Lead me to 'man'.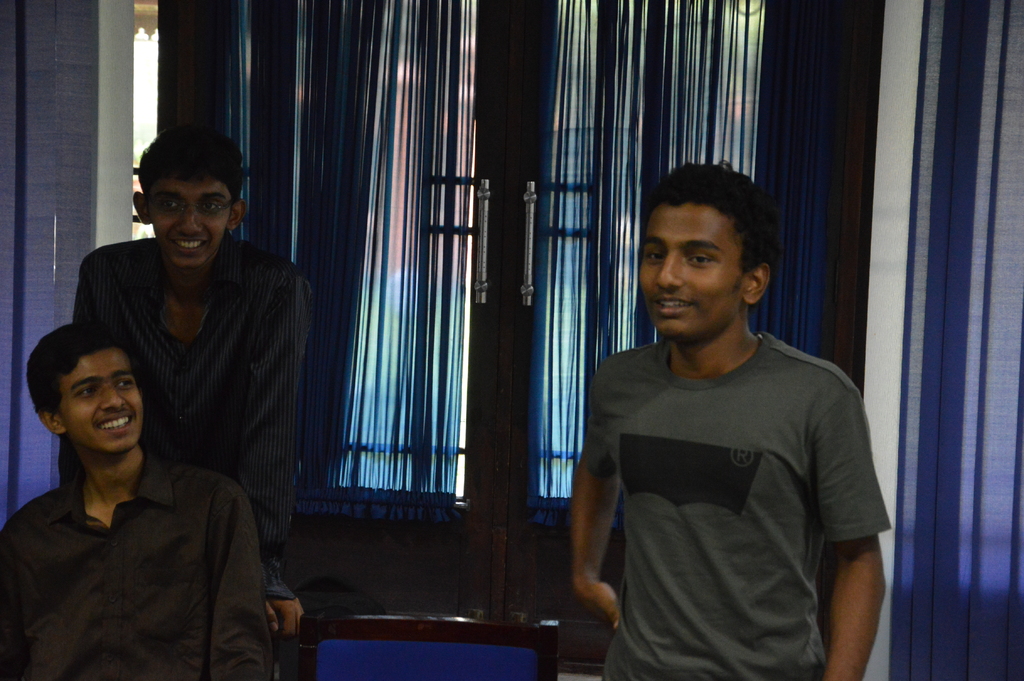
Lead to [5, 330, 269, 680].
